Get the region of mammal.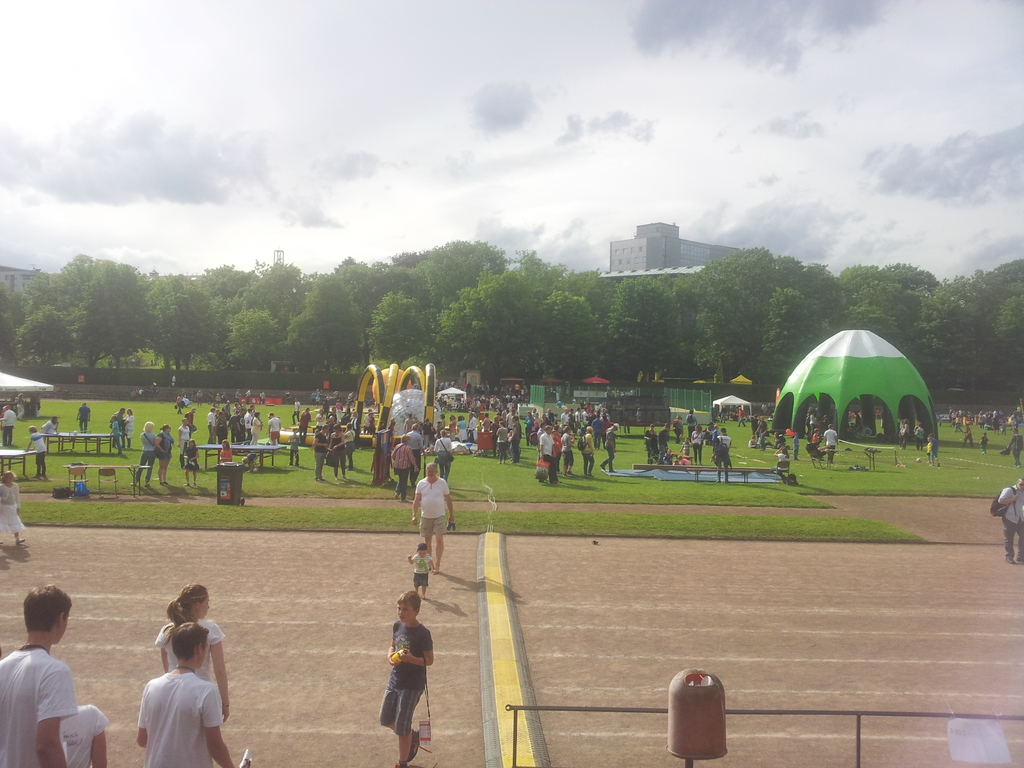
{"x1": 922, "y1": 436, "x2": 930, "y2": 463}.
